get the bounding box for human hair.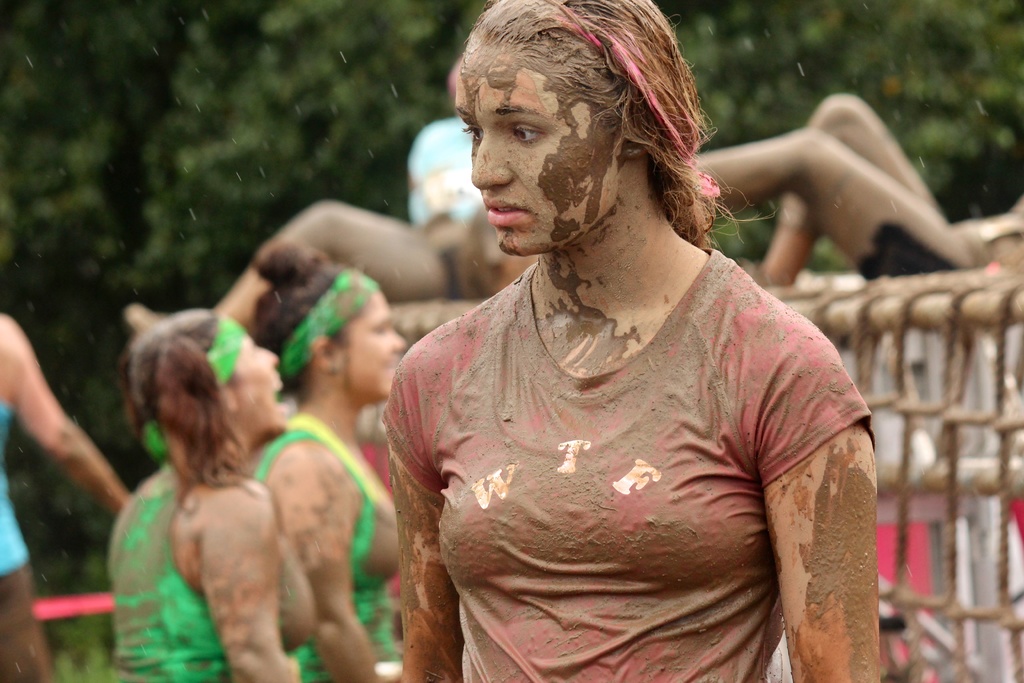
(246, 238, 353, 400).
